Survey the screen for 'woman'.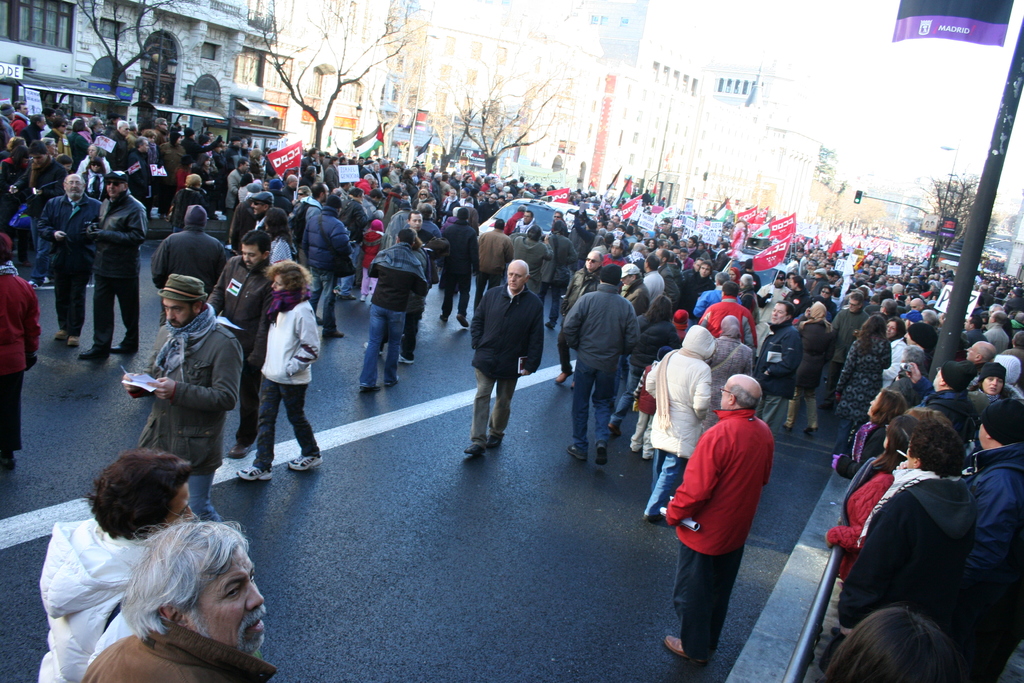
Survey found: 268, 208, 297, 265.
